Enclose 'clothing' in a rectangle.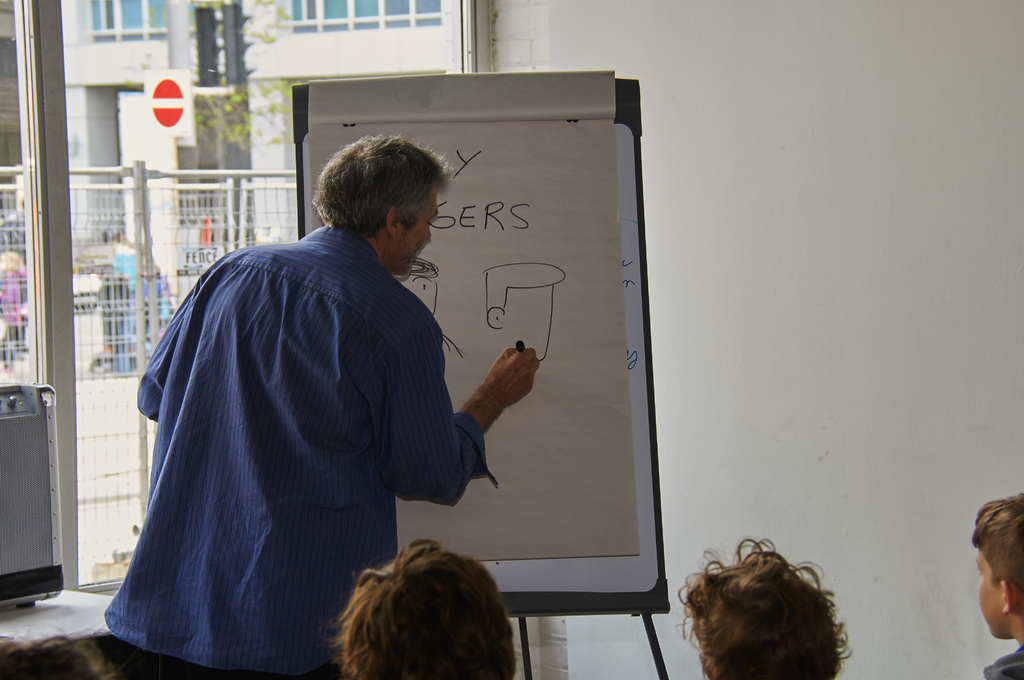
Rect(111, 251, 136, 373).
